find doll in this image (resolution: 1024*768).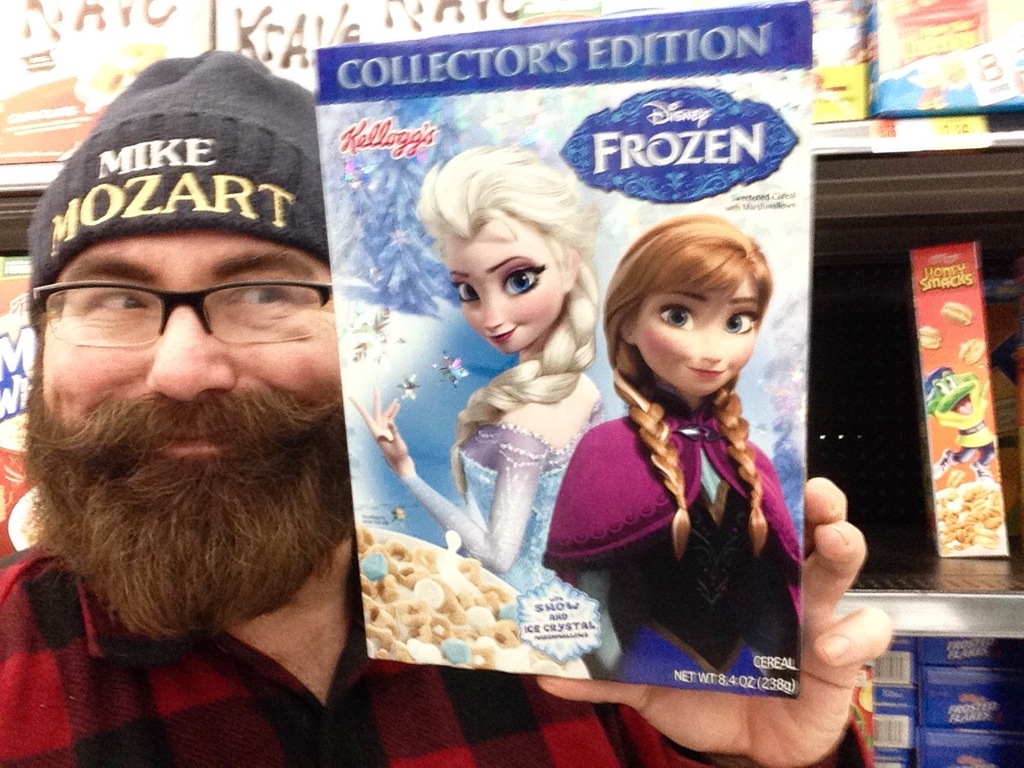
pyautogui.locateOnScreen(571, 219, 818, 710).
